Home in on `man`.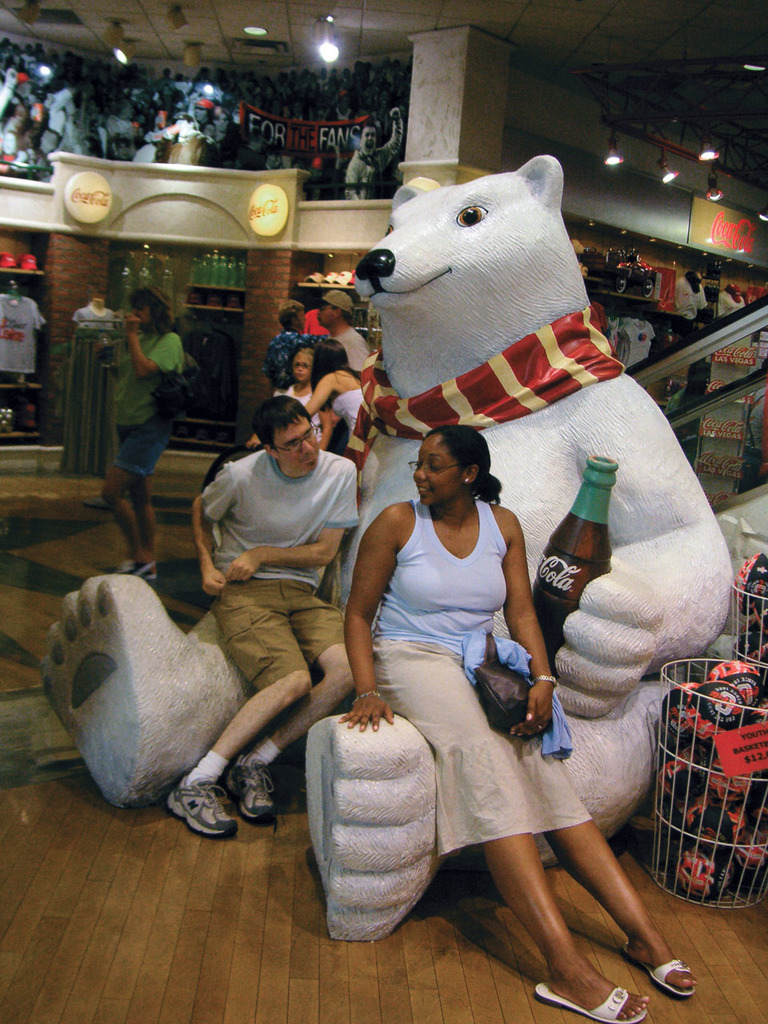
Homed in at (256,302,320,401).
